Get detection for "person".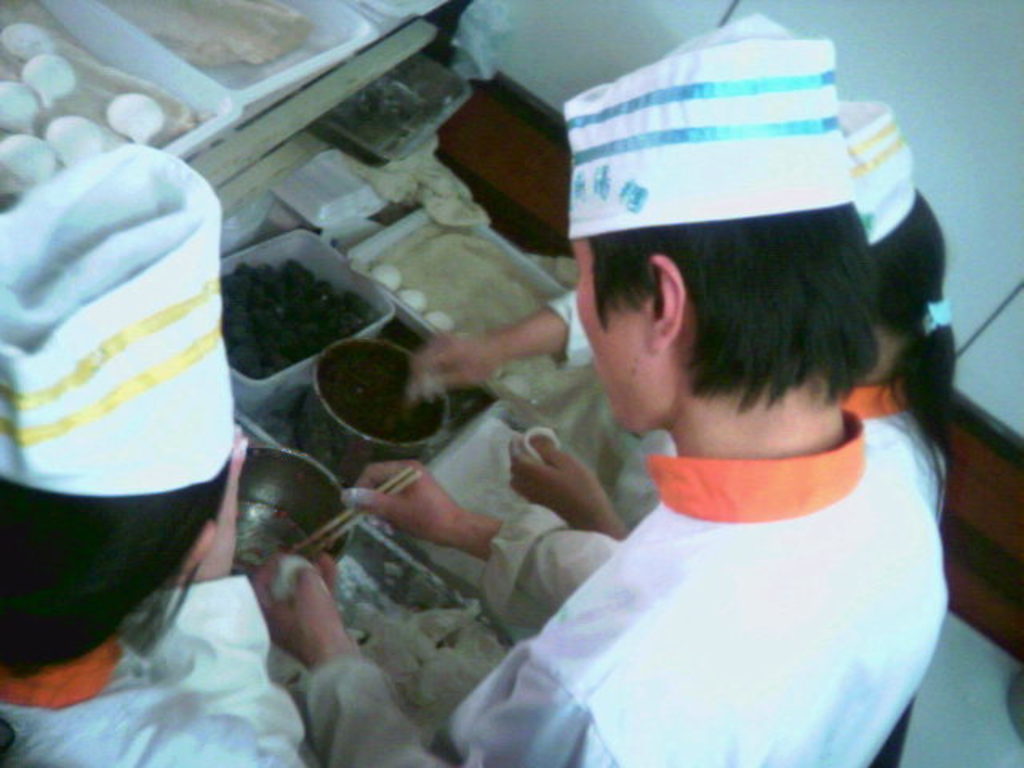
Detection: left=403, top=94, right=965, bottom=766.
